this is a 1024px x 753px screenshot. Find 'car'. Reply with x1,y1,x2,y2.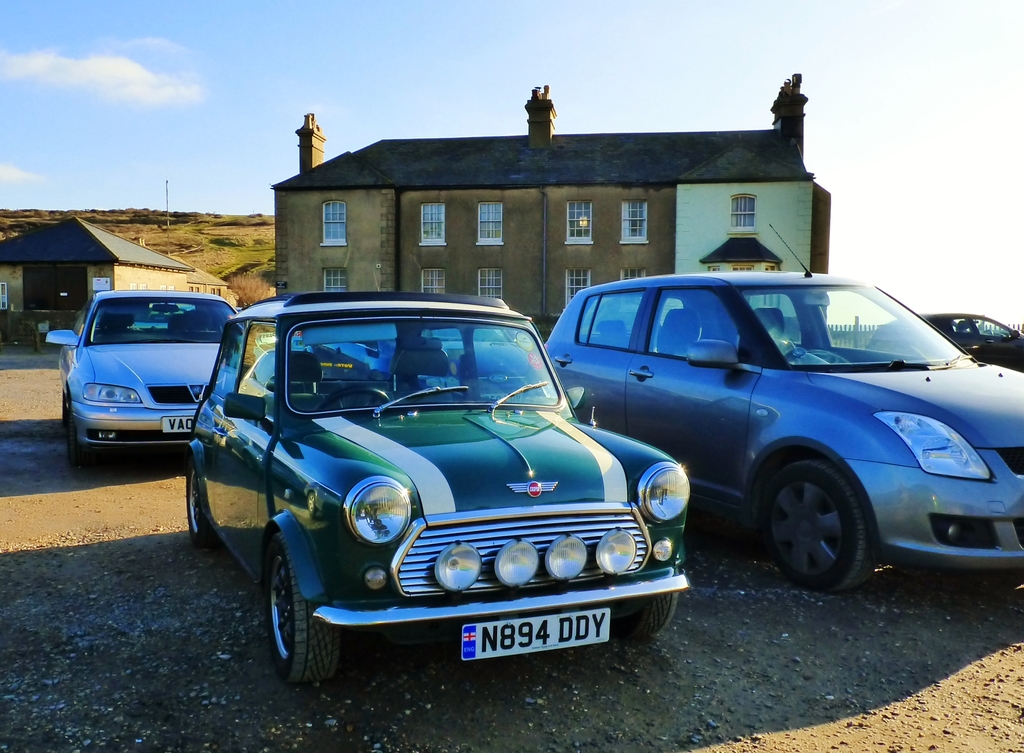
302,329,534,403.
